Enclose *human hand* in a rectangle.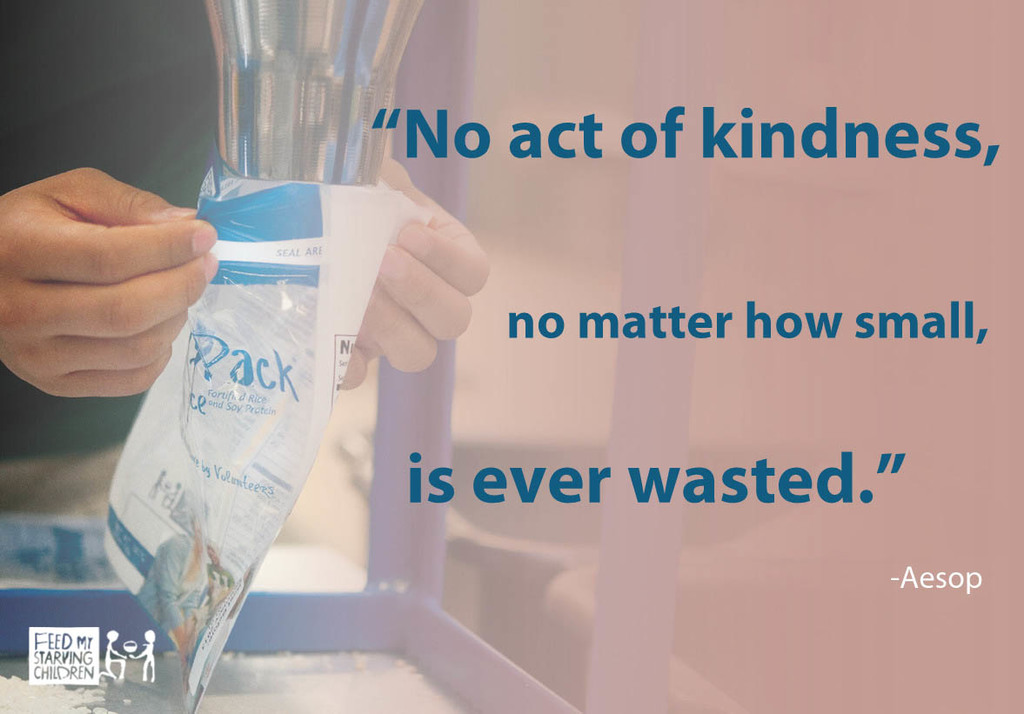
{"x1": 121, "y1": 651, "x2": 131, "y2": 662}.
